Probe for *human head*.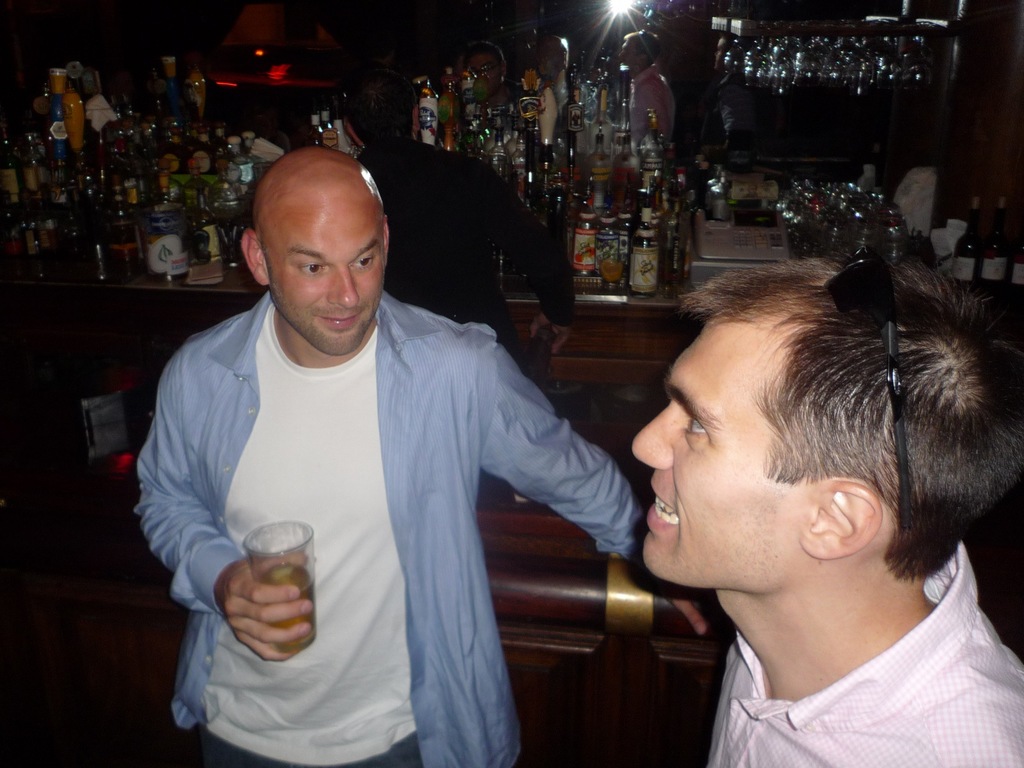
Probe result: bbox=(617, 32, 662, 77).
